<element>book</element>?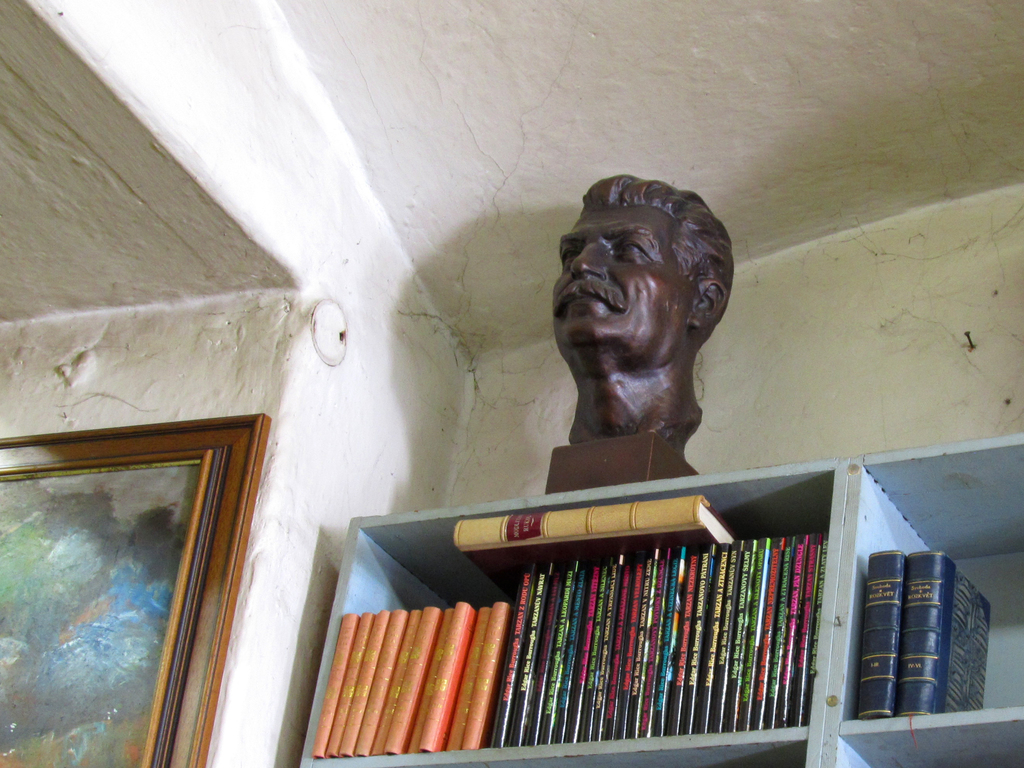
(left=857, top=552, right=900, bottom=726)
